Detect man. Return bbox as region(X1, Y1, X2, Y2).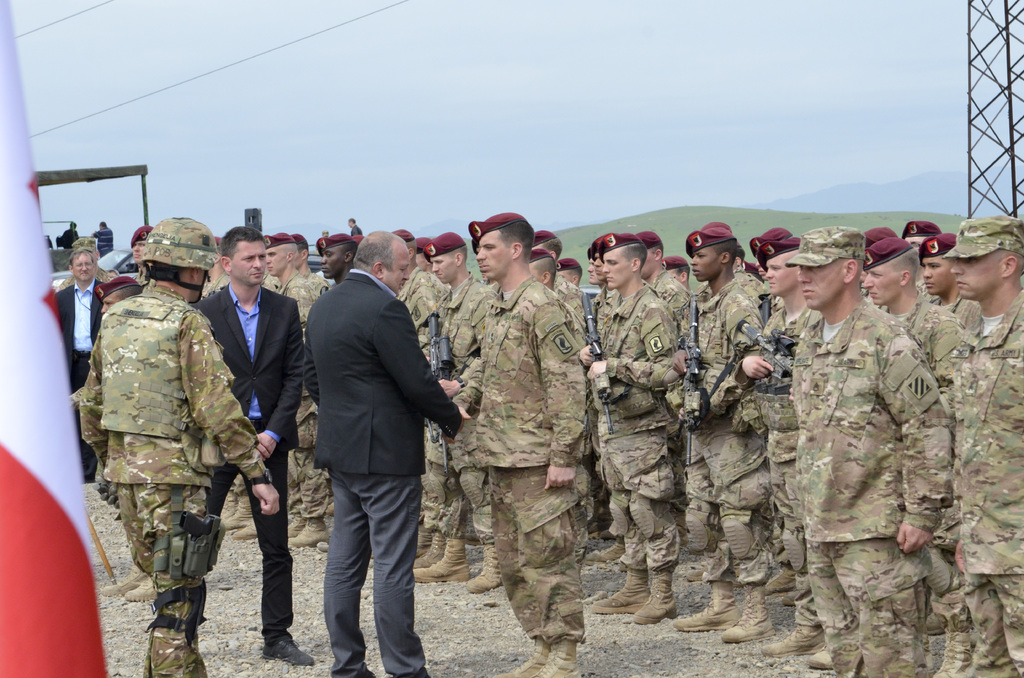
region(56, 215, 84, 255).
